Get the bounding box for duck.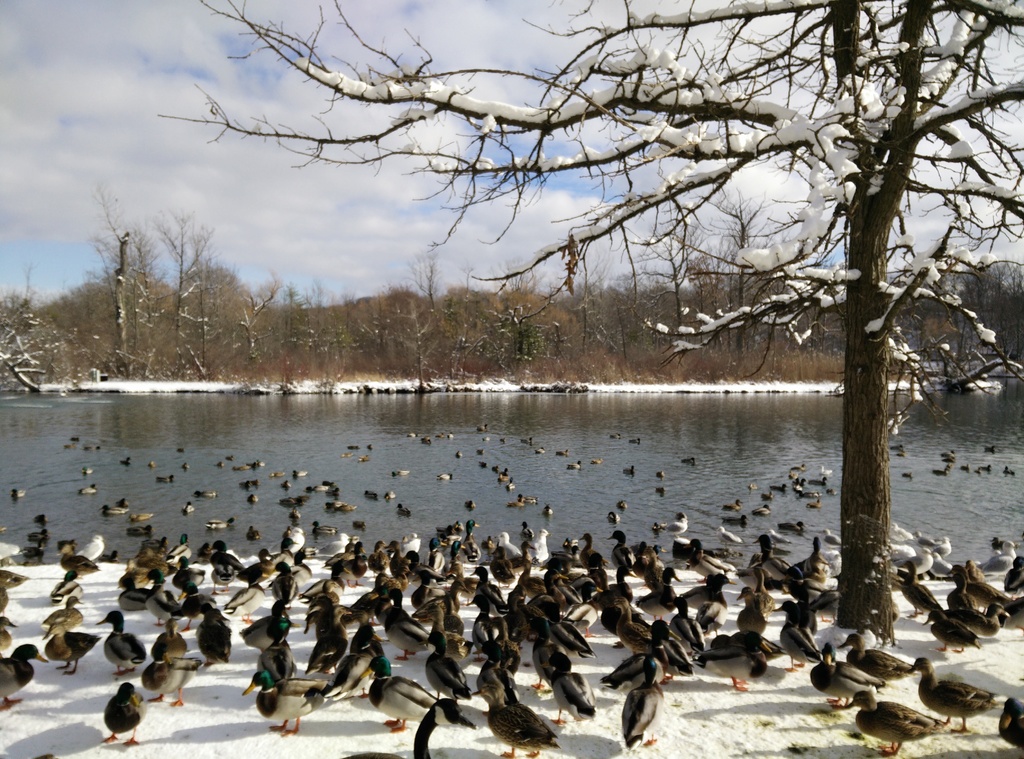
719/496/740/511.
